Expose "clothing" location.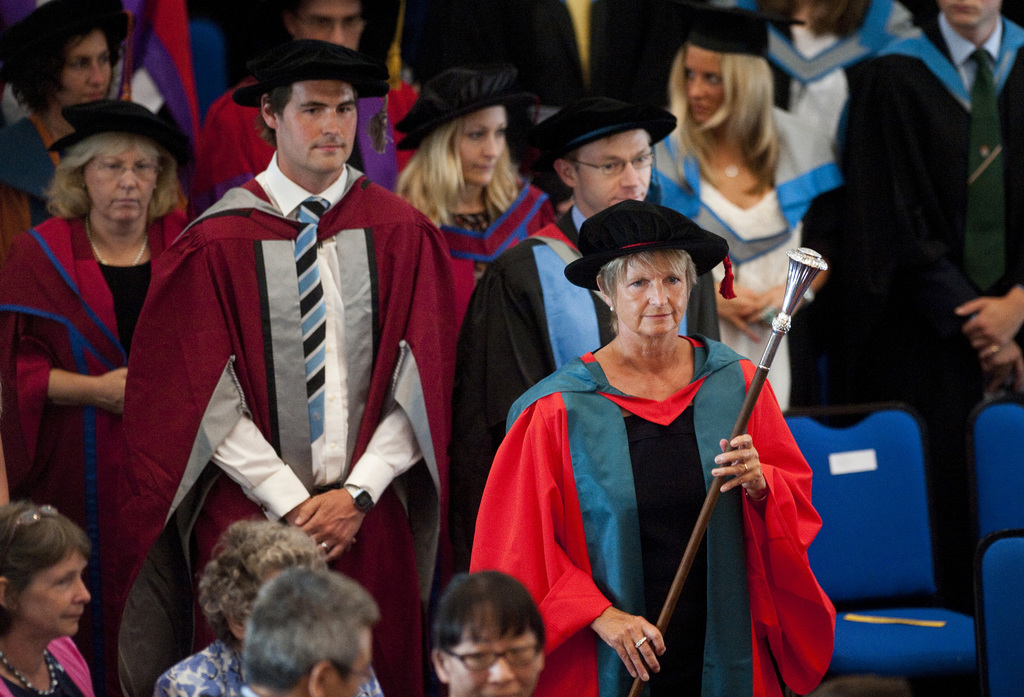
Exposed at crop(824, 2, 1023, 607).
